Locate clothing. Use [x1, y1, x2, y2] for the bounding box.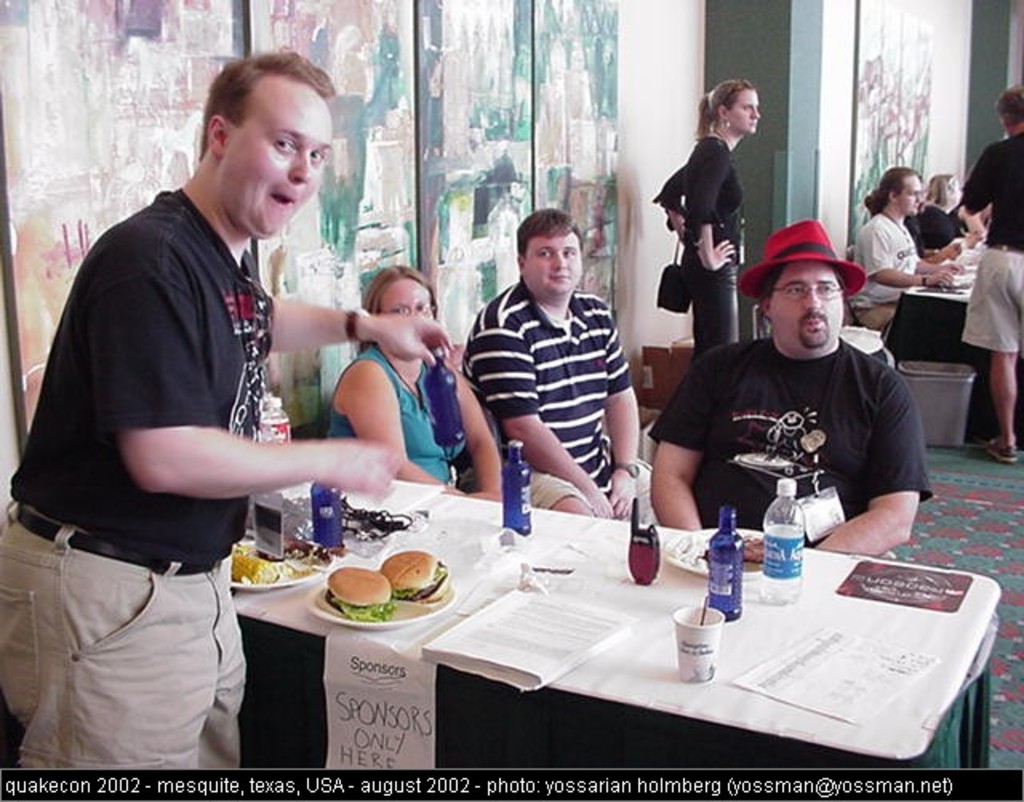
[307, 341, 475, 495].
